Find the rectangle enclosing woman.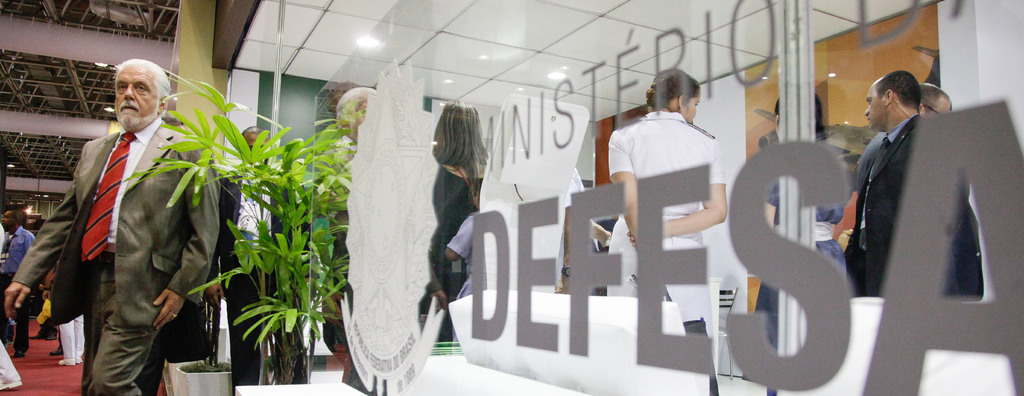
bbox=(754, 87, 859, 395).
